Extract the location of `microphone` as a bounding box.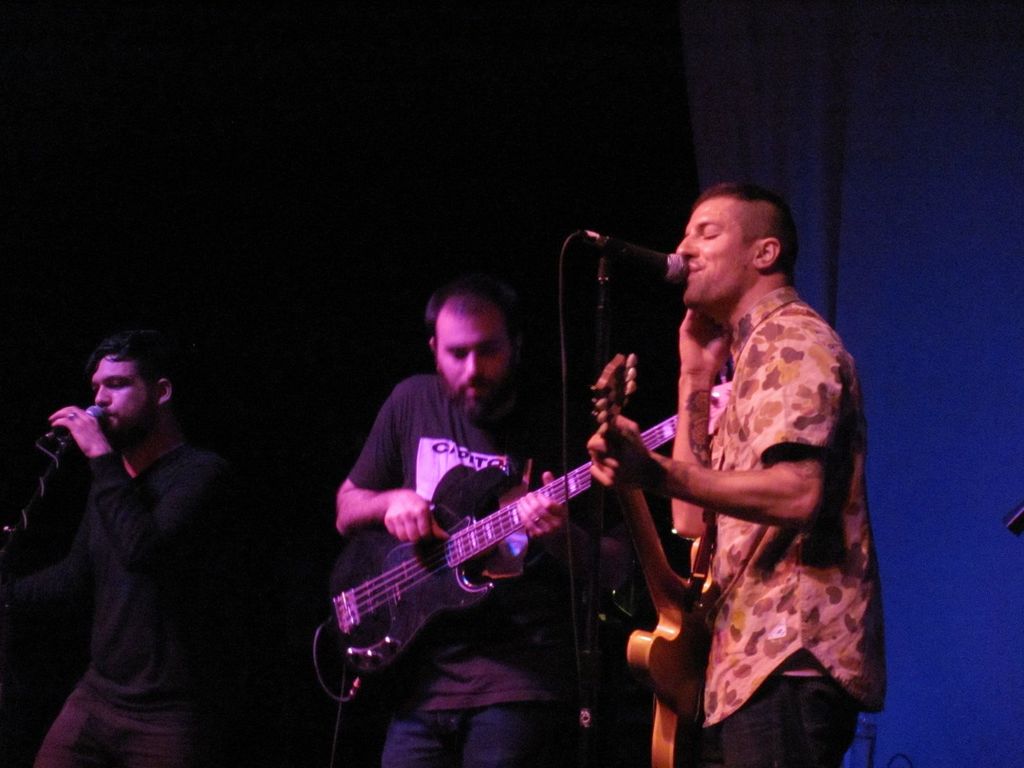
x1=44 y1=400 x2=111 y2=461.
